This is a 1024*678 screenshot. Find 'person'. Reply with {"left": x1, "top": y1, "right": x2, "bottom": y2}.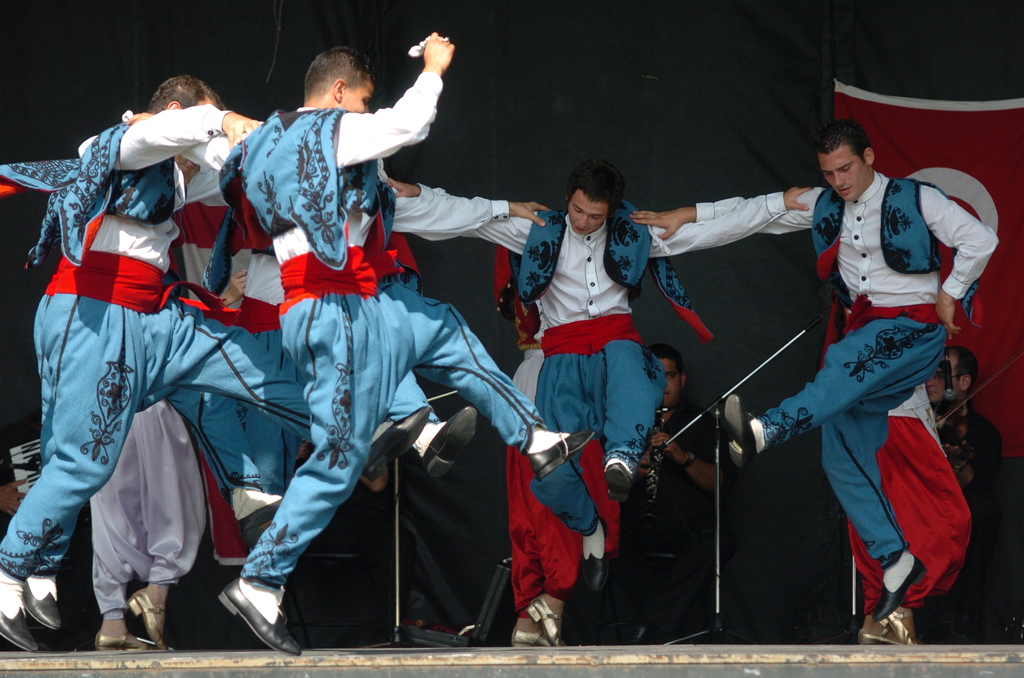
{"left": 94, "top": 31, "right": 472, "bottom": 642}.
